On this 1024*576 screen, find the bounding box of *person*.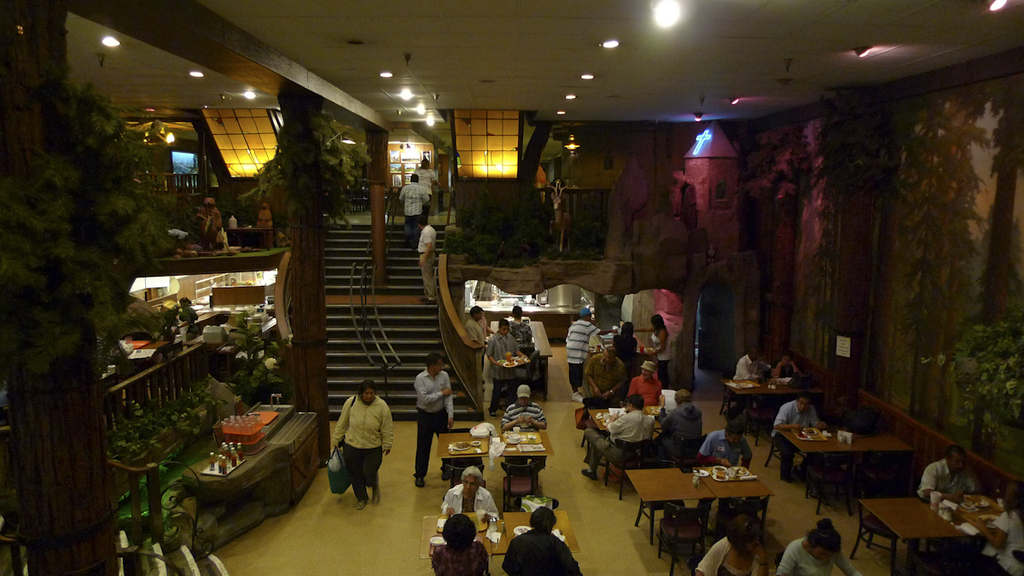
Bounding box: l=398, t=173, r=429, b=246.
